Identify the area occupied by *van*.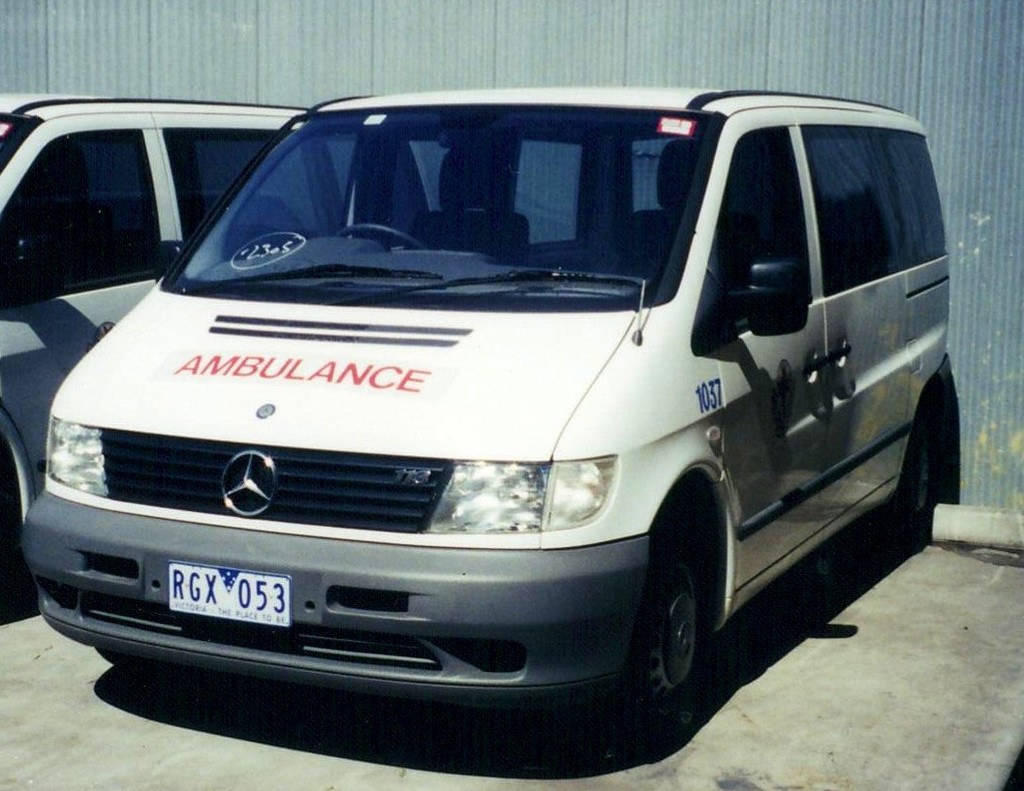
Area: BBox(18, 78, 963, 724).
